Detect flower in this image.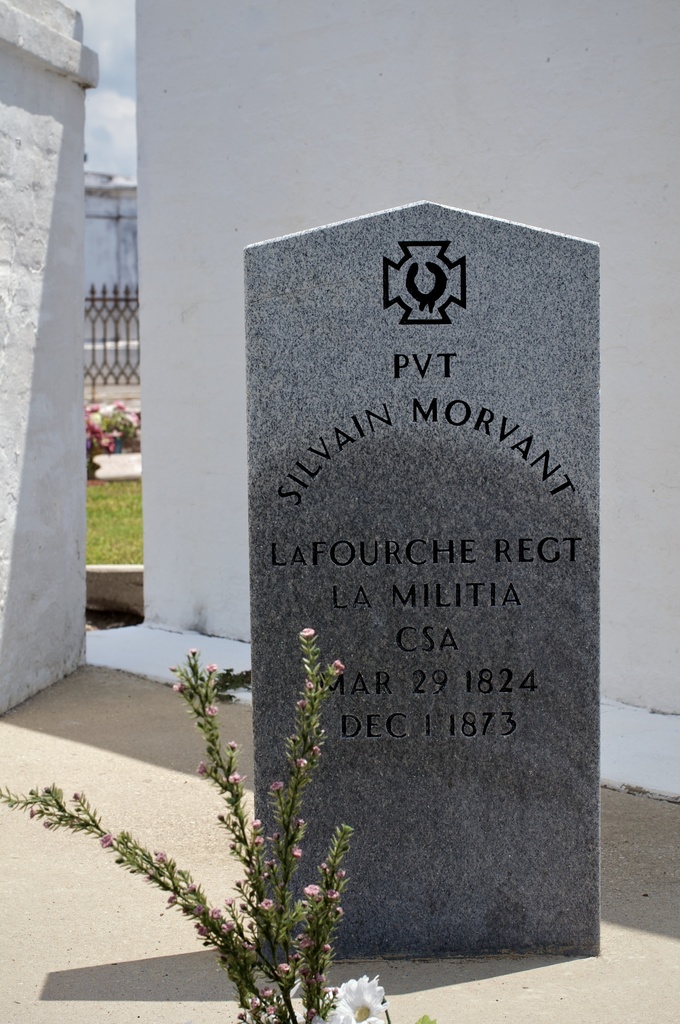
Detection: 330:657:348:673.
